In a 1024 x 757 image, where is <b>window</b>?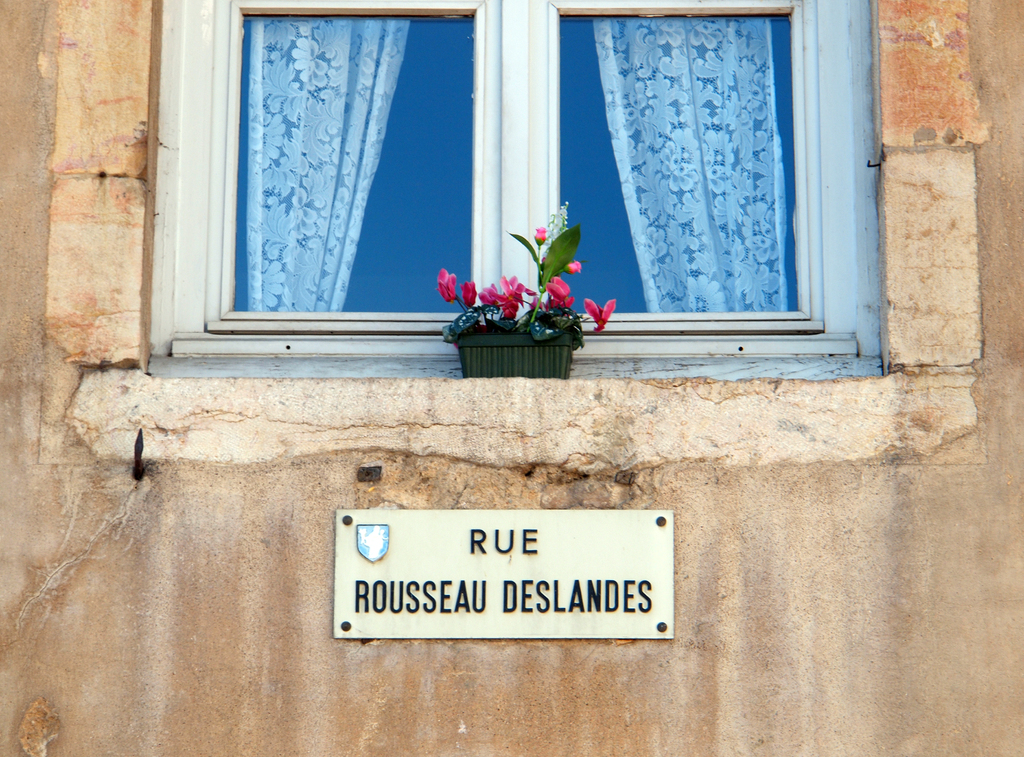
pyautogui.locateOnScreen(214, 0, 821, 334).
